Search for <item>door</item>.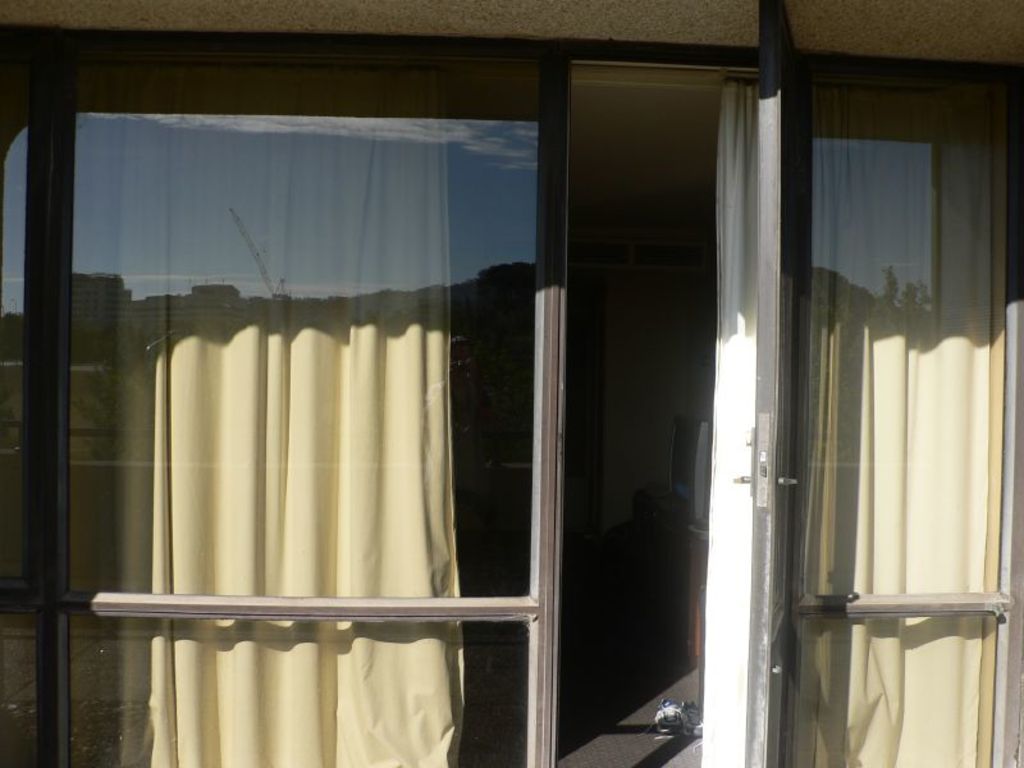
Found at bbox(735, 4, 800, 767).
